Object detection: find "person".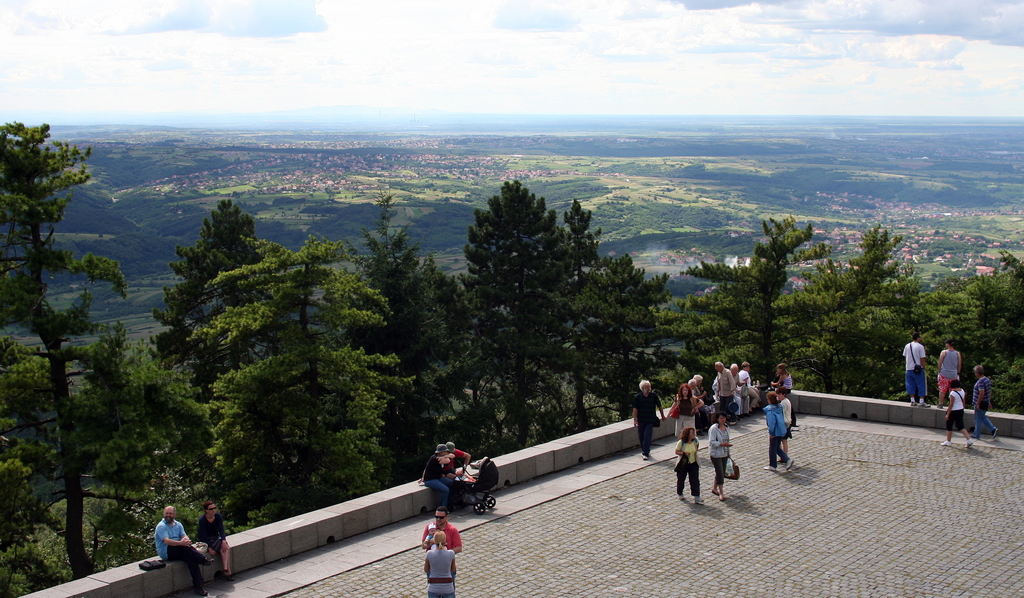
[628, 373, 669, 463].
